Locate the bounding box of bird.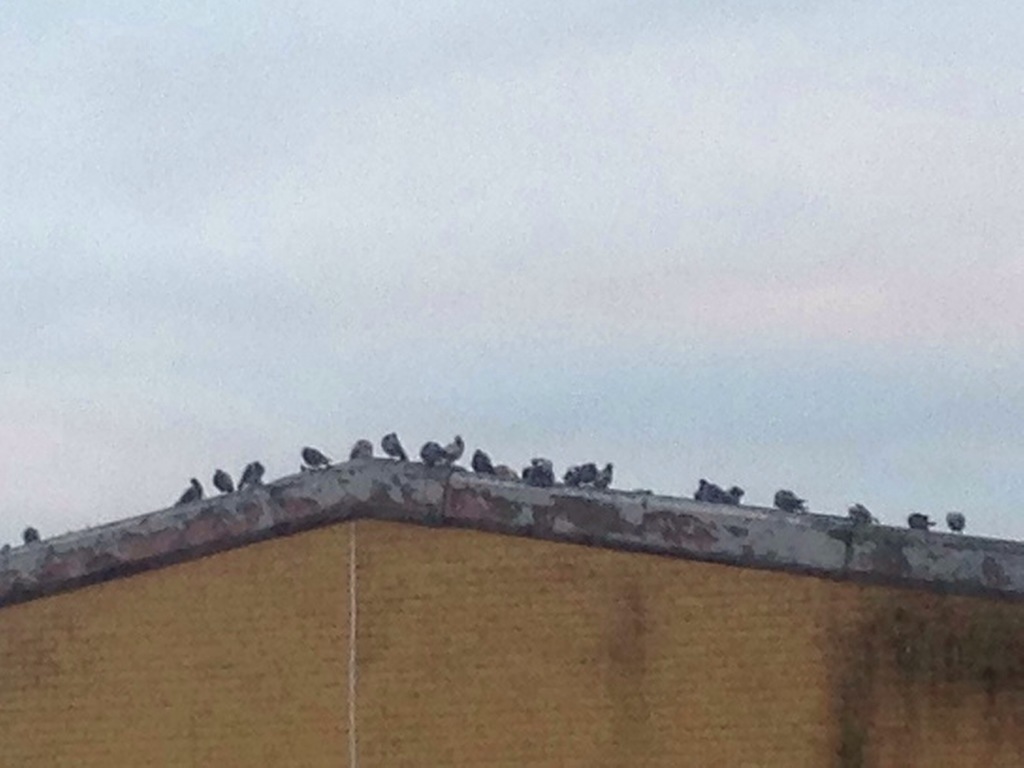
Bounding box: [419,436,440,459].
